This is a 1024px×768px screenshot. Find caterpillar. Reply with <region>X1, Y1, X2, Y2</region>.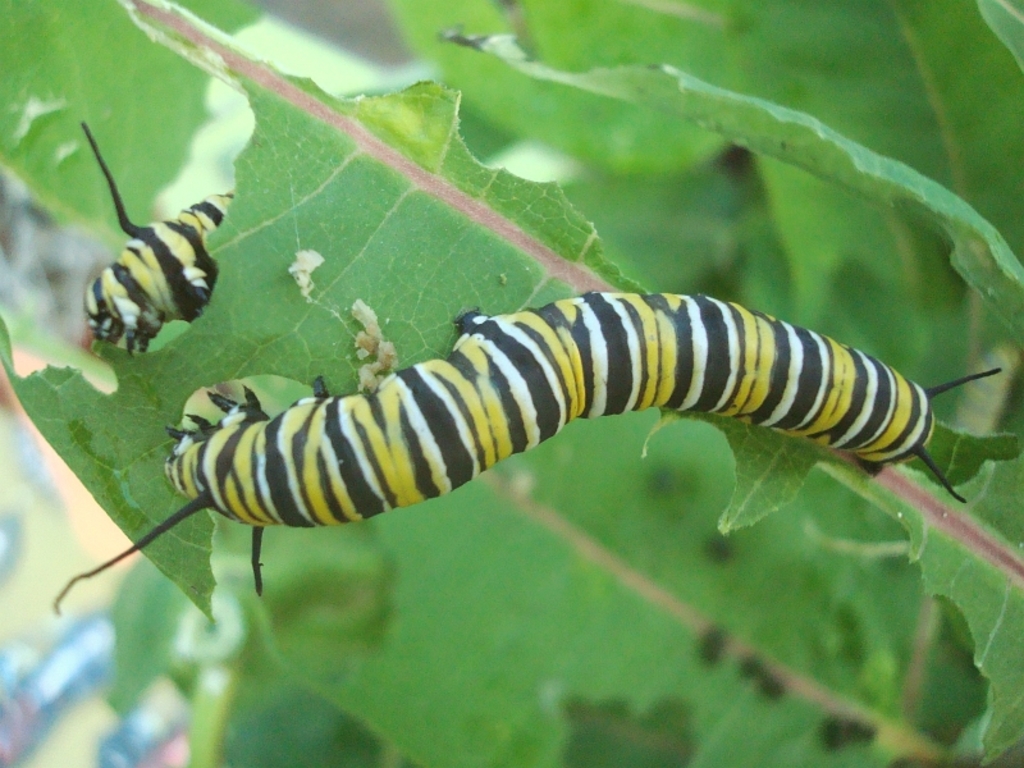
<region>49, 287, 1002, 614</region>.
